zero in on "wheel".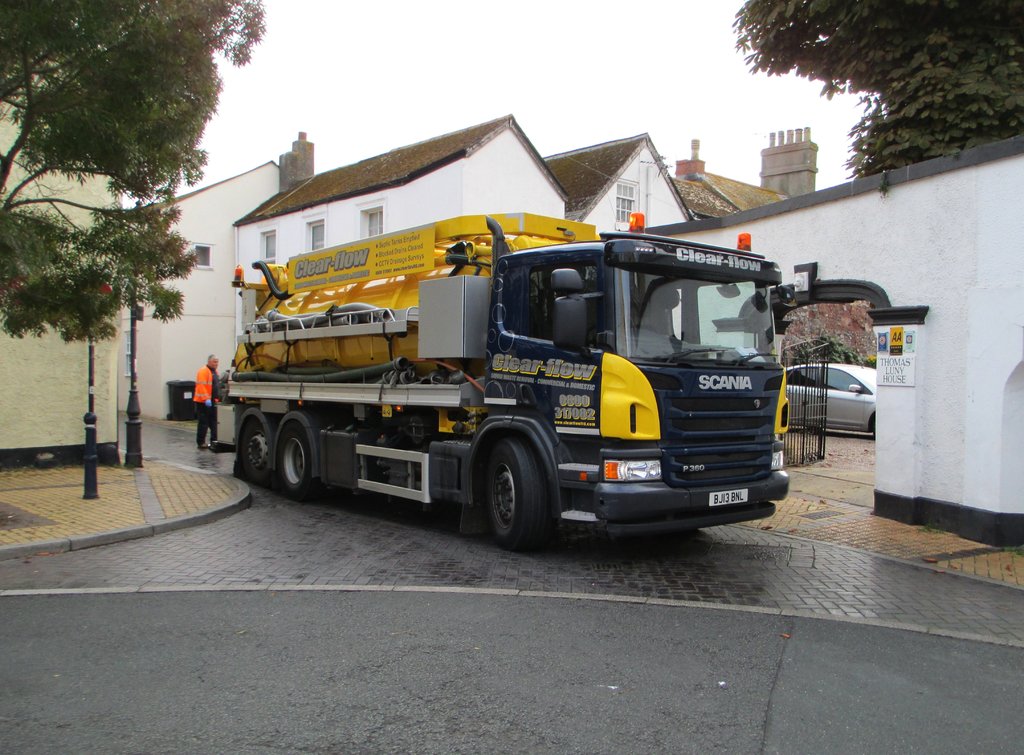
Zeroed in: x1=870, y1=412, x2=875, y2=440.
